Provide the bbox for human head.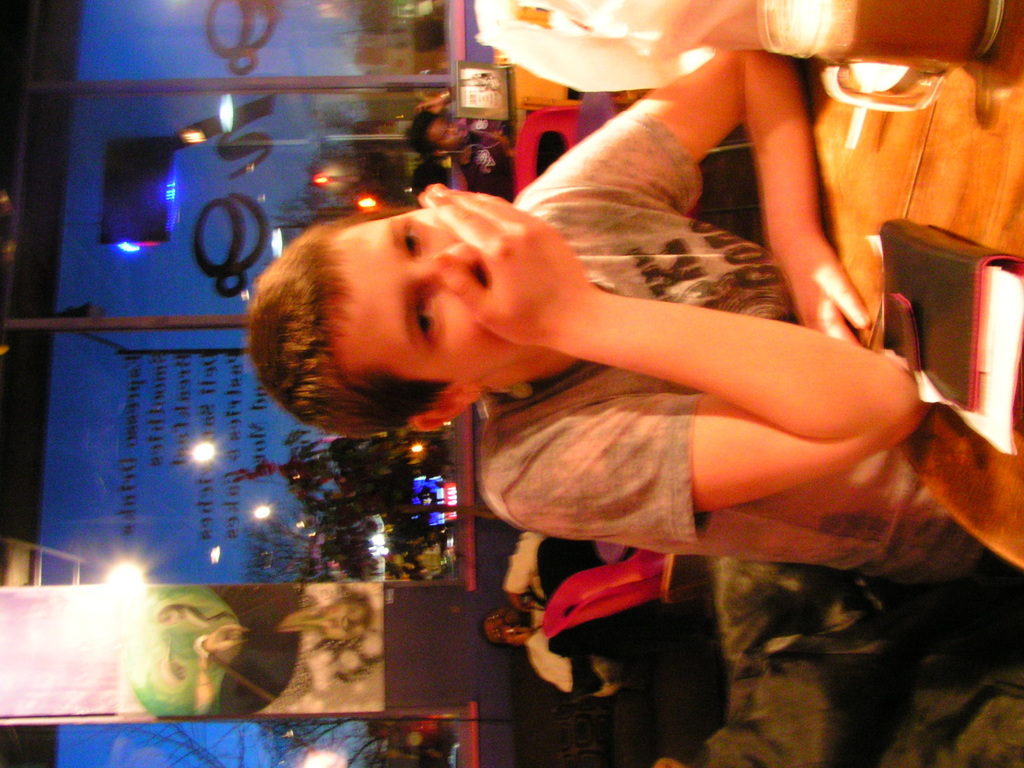
[236, 194, 547, 435].
